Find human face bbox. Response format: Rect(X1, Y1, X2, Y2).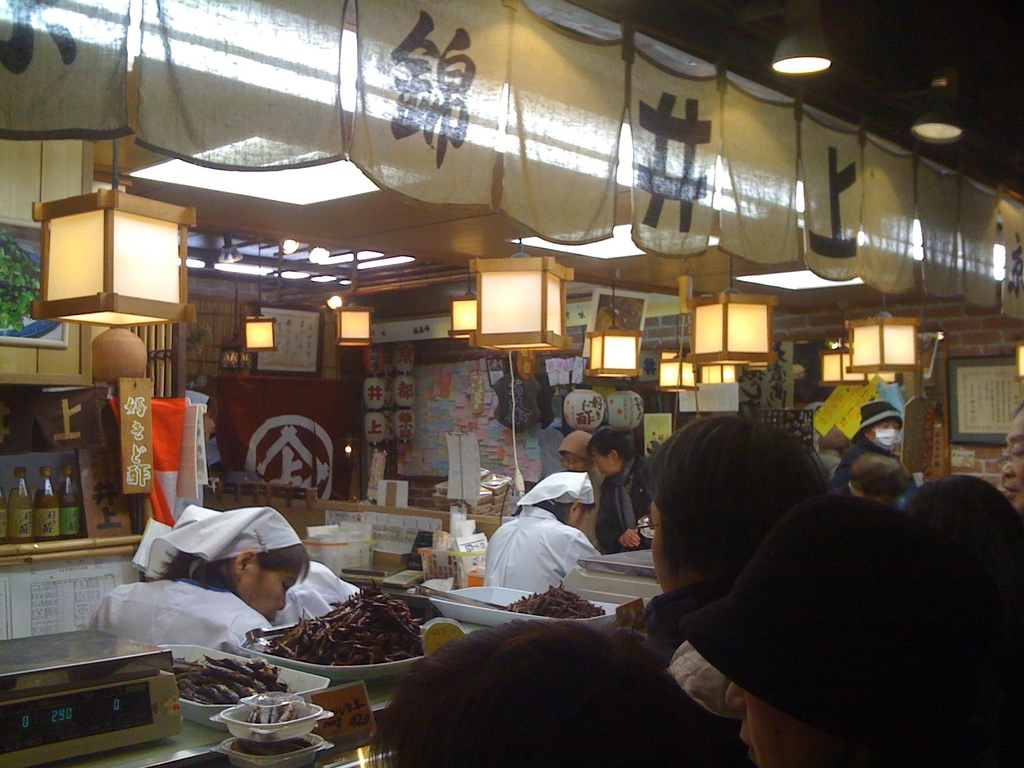
Rect(1003, 418, 1023, 501).
